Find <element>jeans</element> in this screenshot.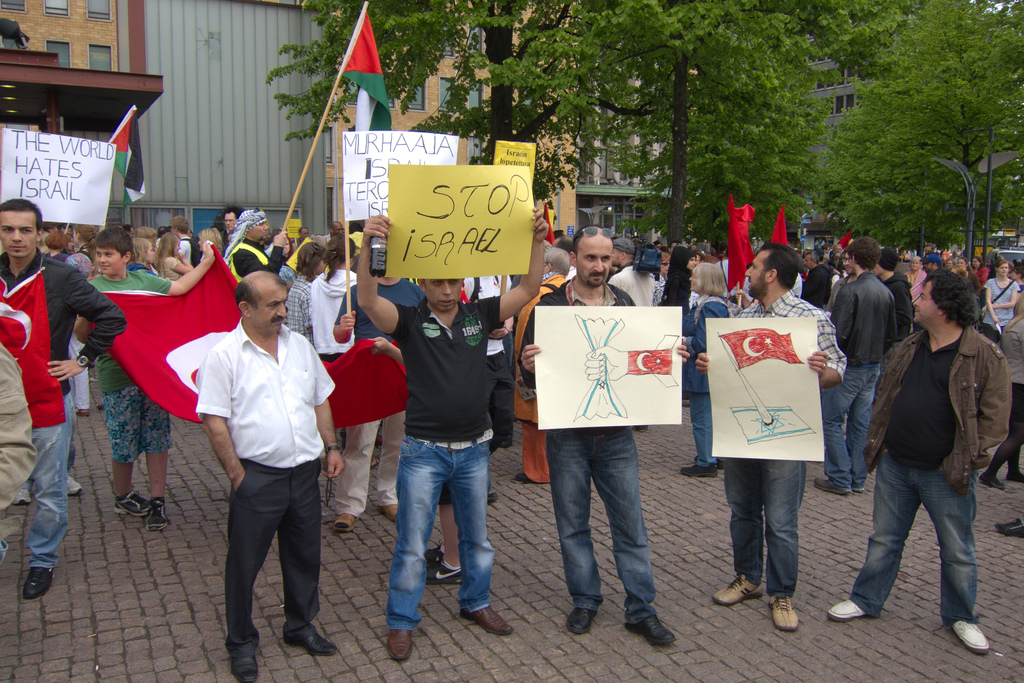
The bounding box for <element>jeans</element> is crop(383, 438, 495, 623).
